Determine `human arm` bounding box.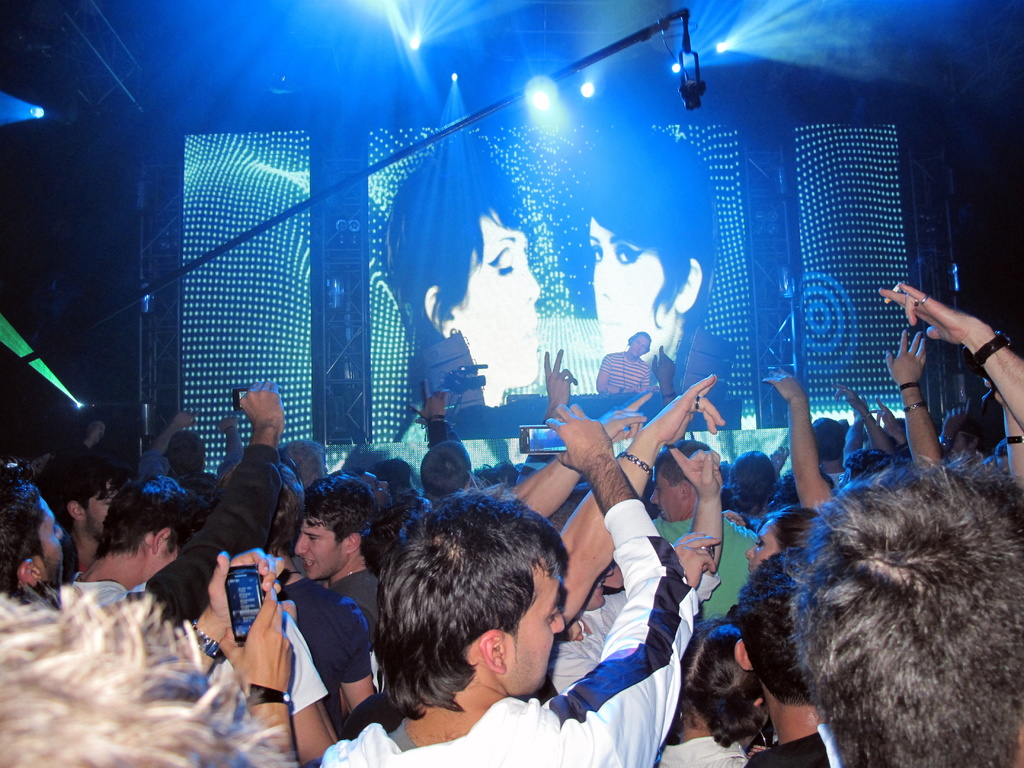
Determined: [x1=875, y1=278, x2=1023, y2=435].
